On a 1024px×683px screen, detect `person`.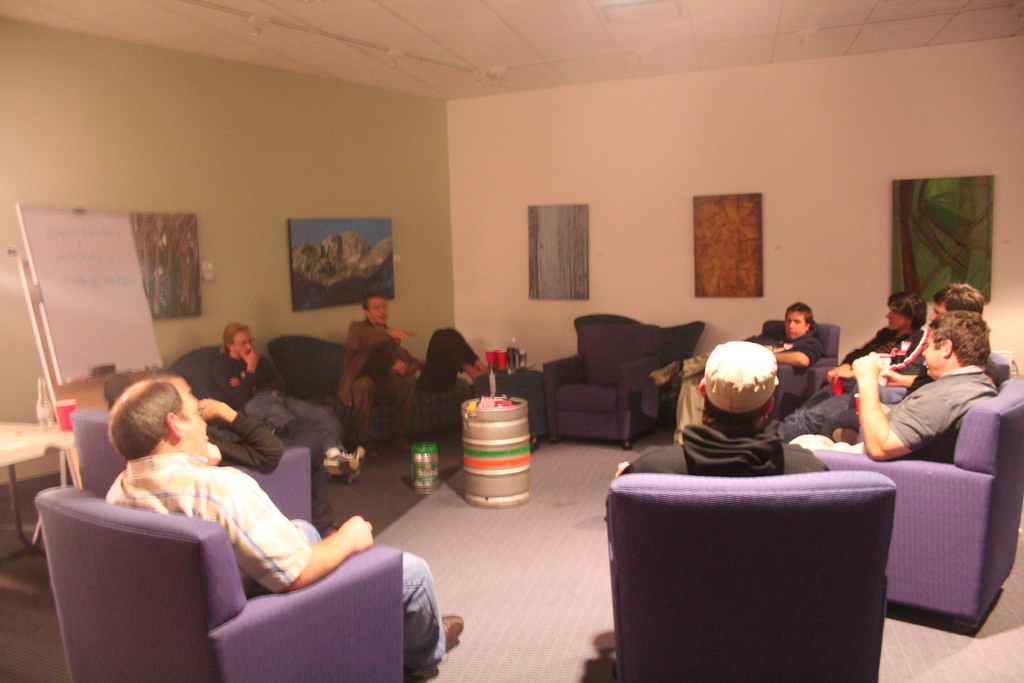
<bbox>104, 372, 461, 675</bbox>.
